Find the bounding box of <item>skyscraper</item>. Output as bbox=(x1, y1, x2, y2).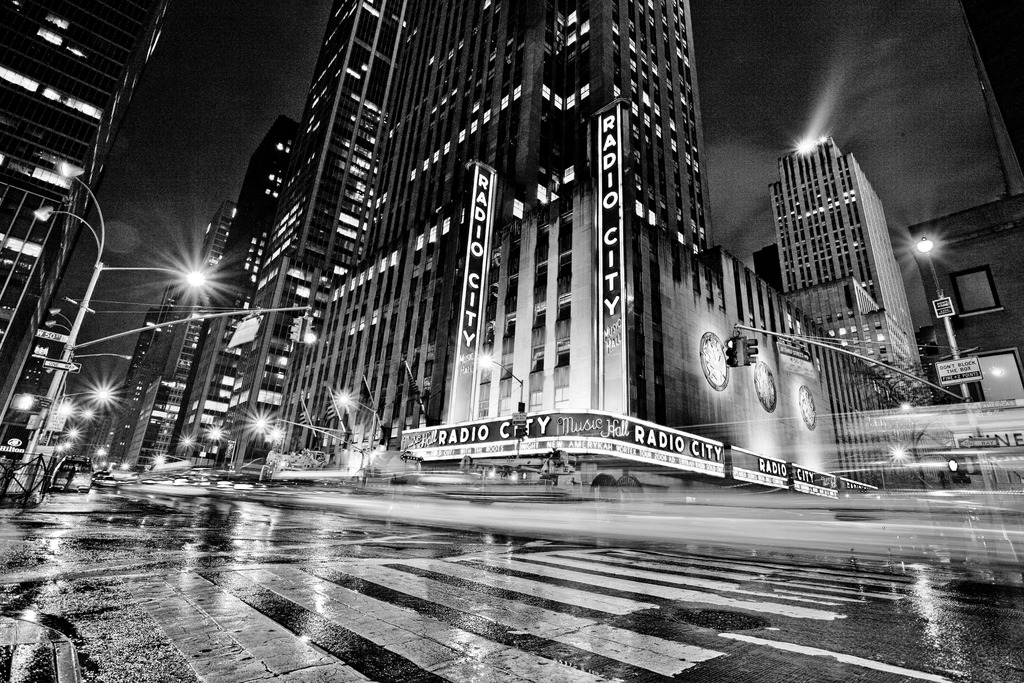
bbox=(98, 299, 166, 474).
